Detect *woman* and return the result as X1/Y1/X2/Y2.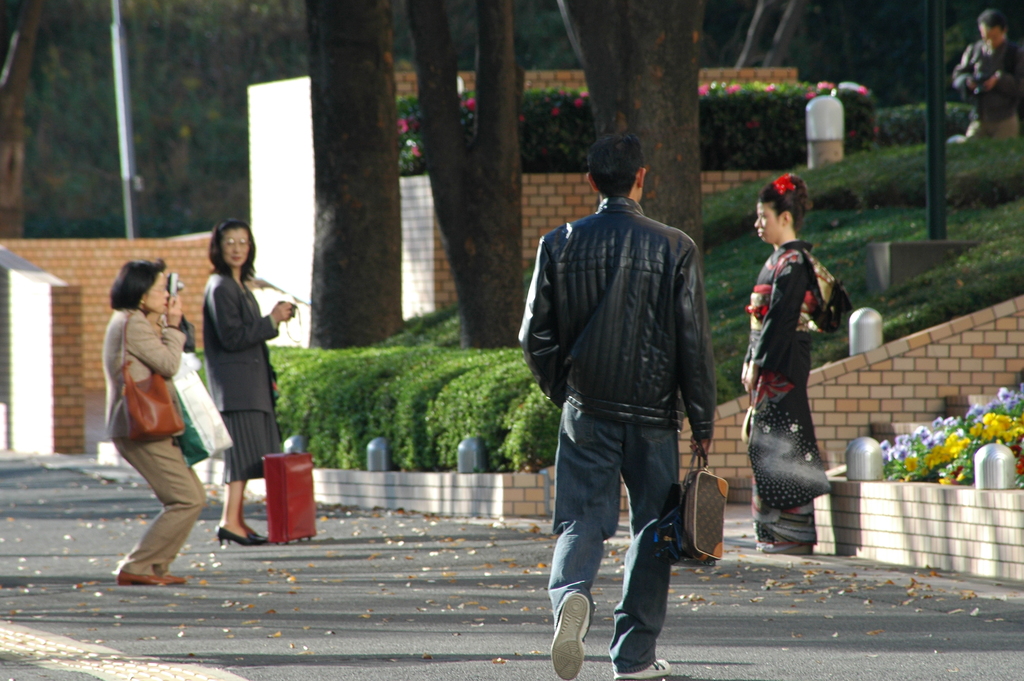
73/254/229/598.
